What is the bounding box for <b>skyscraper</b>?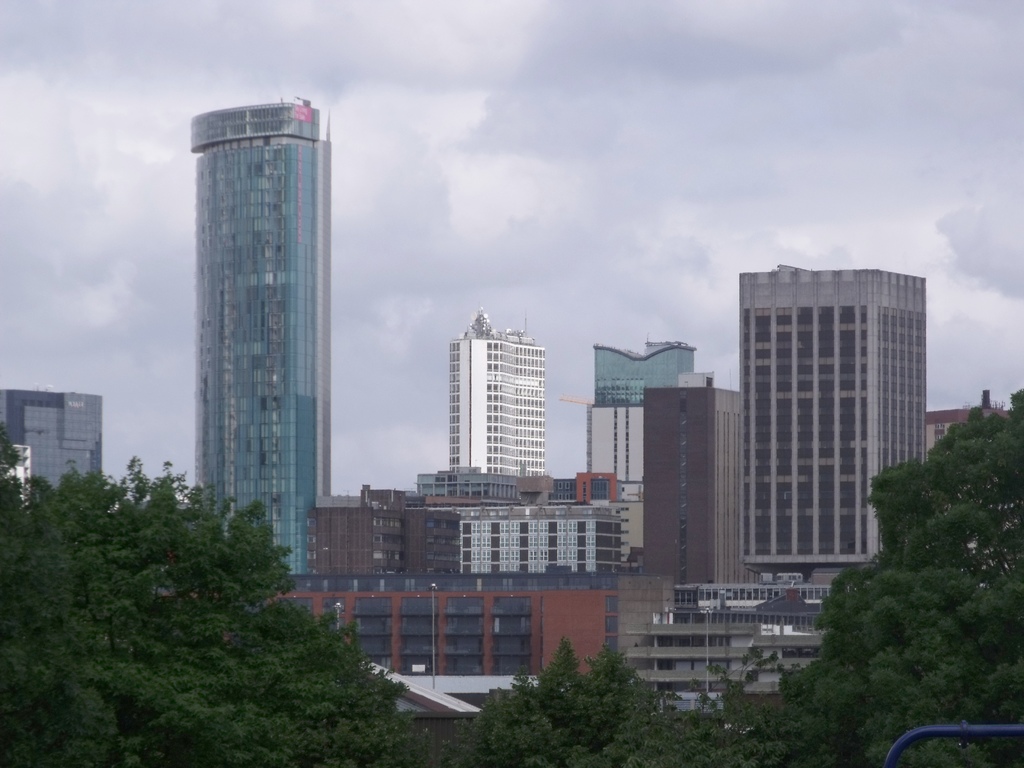
detection(155, 102, 355, 572).
